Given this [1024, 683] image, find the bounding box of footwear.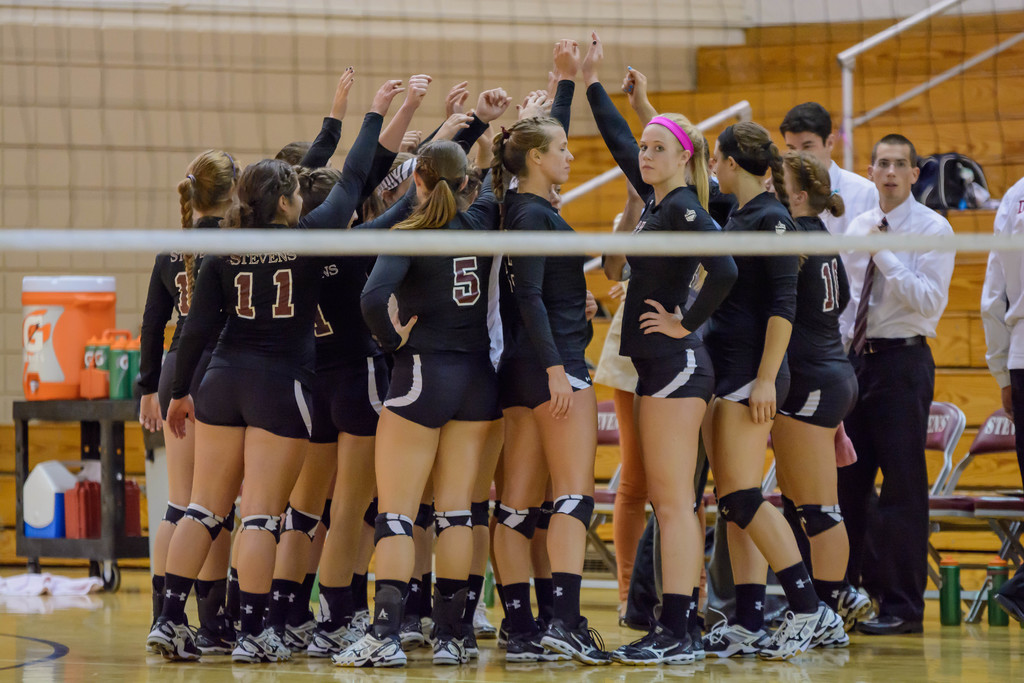
(542, 620, 609, 665).
